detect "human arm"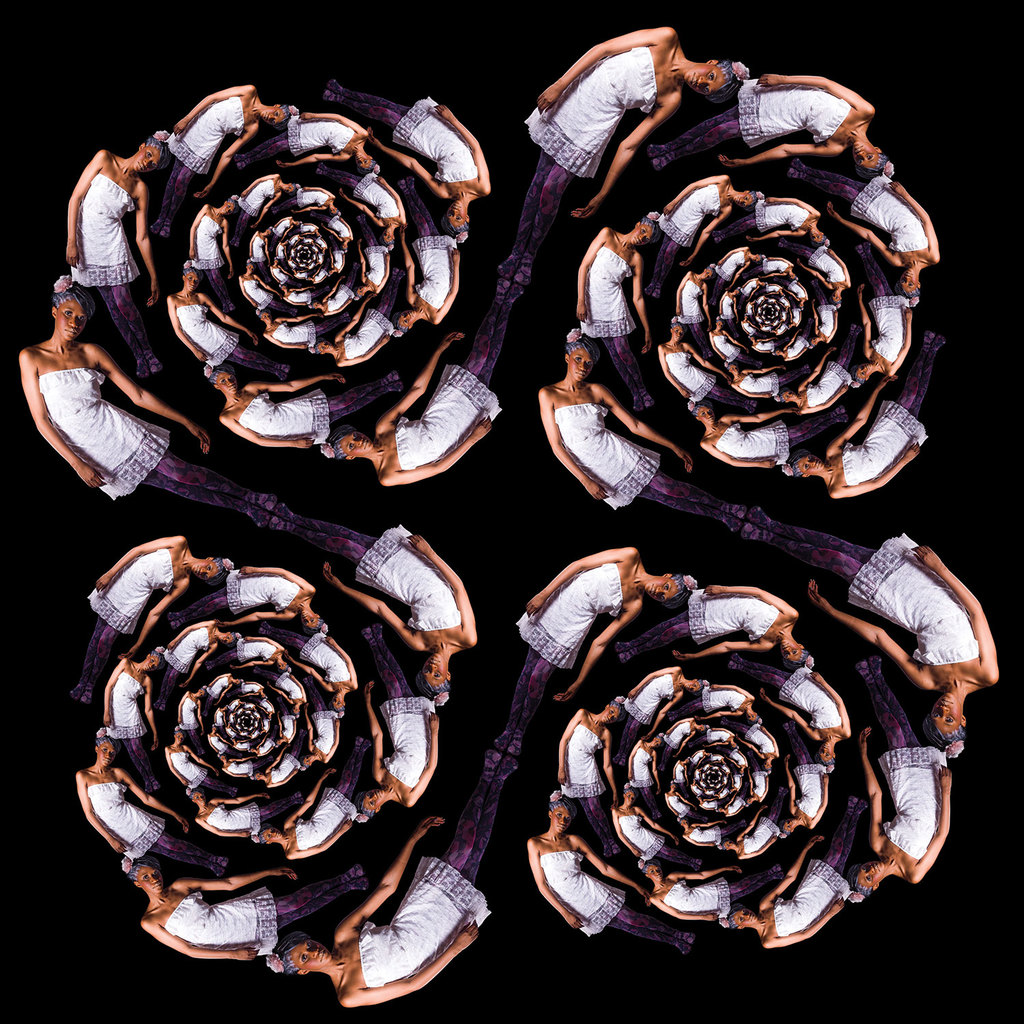
(left=263, top=767, right=296, bottom=788)
